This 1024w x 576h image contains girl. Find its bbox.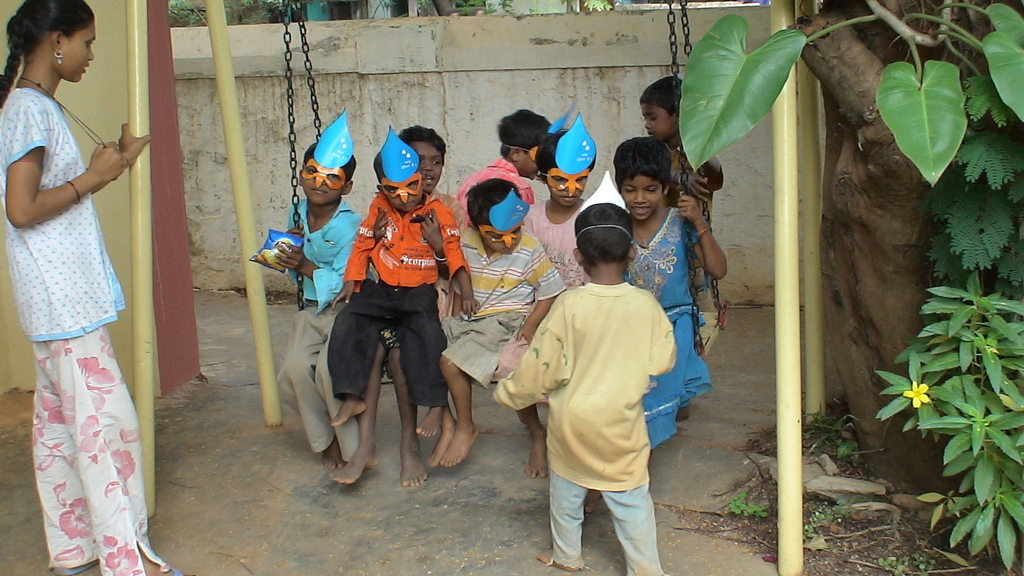
<bbox>0, 0, 184, 575</bbox>.
